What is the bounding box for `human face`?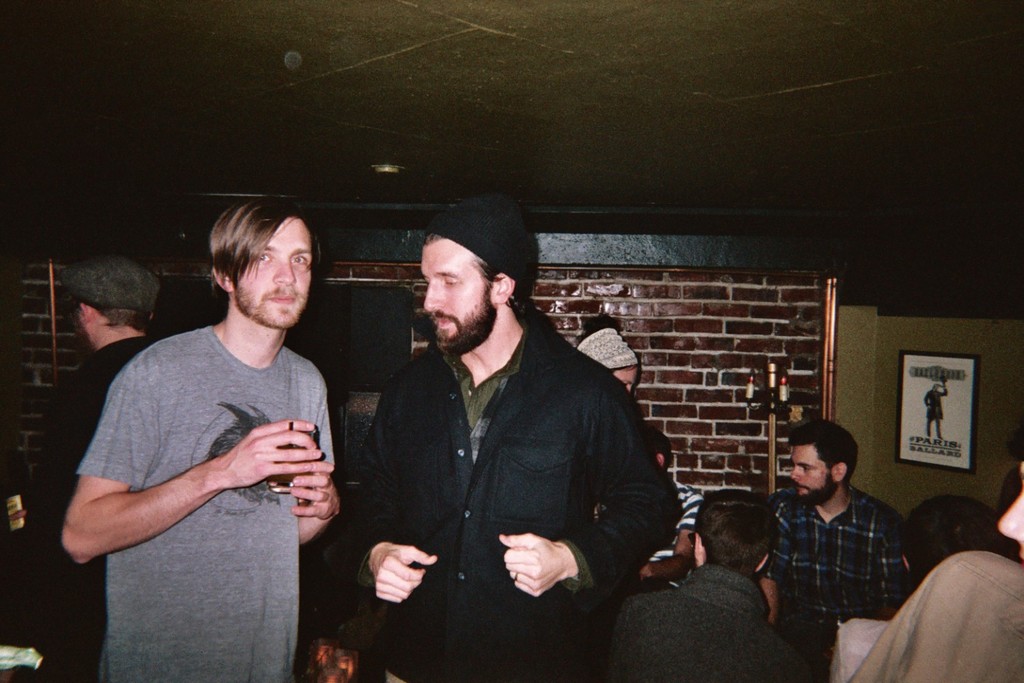
x1=236, y1=215, x2=310, y2=324.
